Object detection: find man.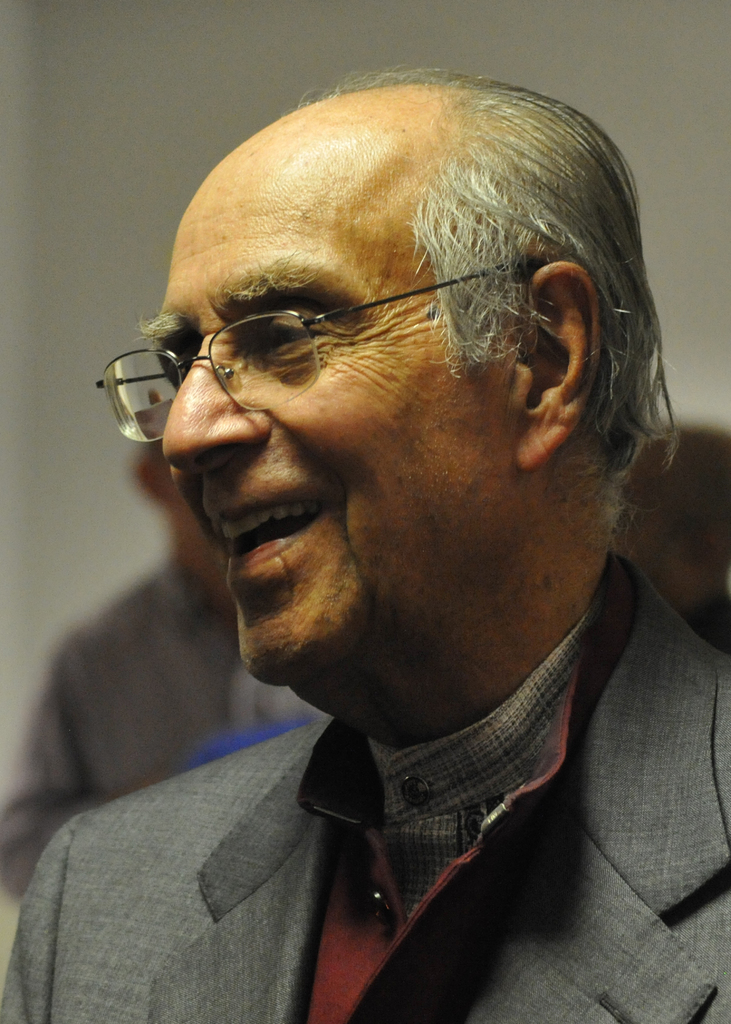
crop(0, 381, 322, 858).
